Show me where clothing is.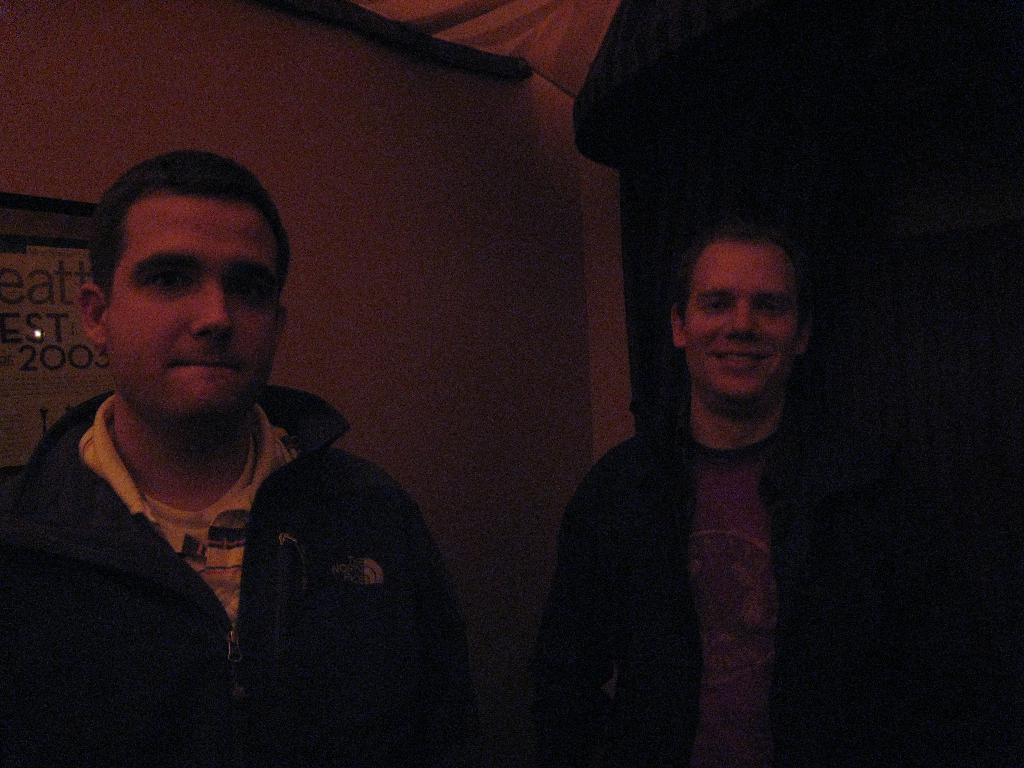
clothing is at bbox(514, 372, 963, 767).
